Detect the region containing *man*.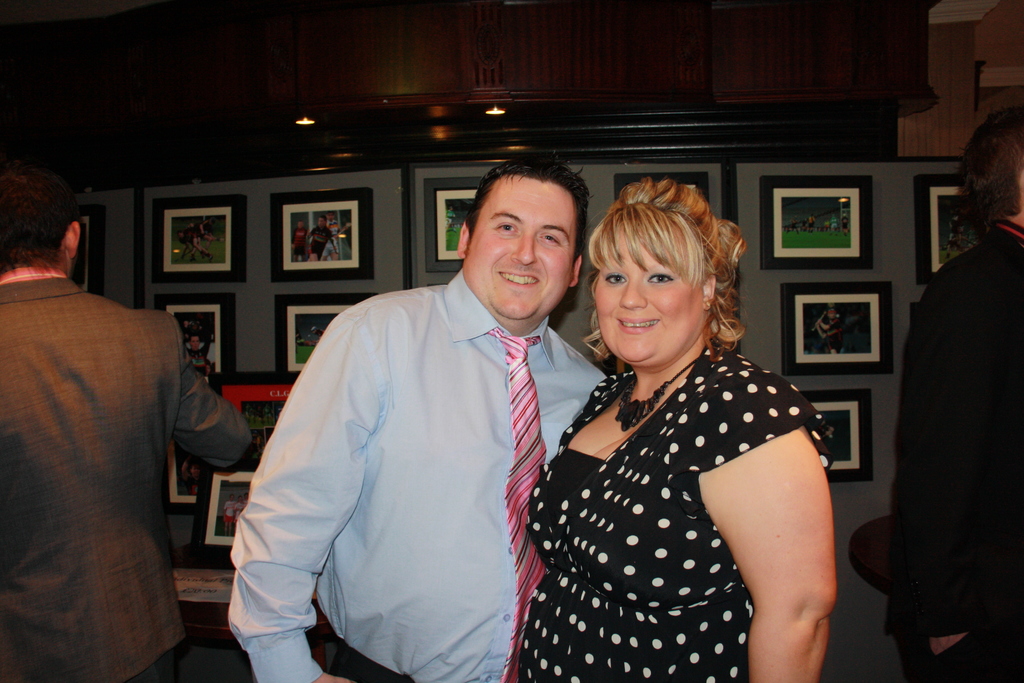
rect(849, 106, 1023, 682).
